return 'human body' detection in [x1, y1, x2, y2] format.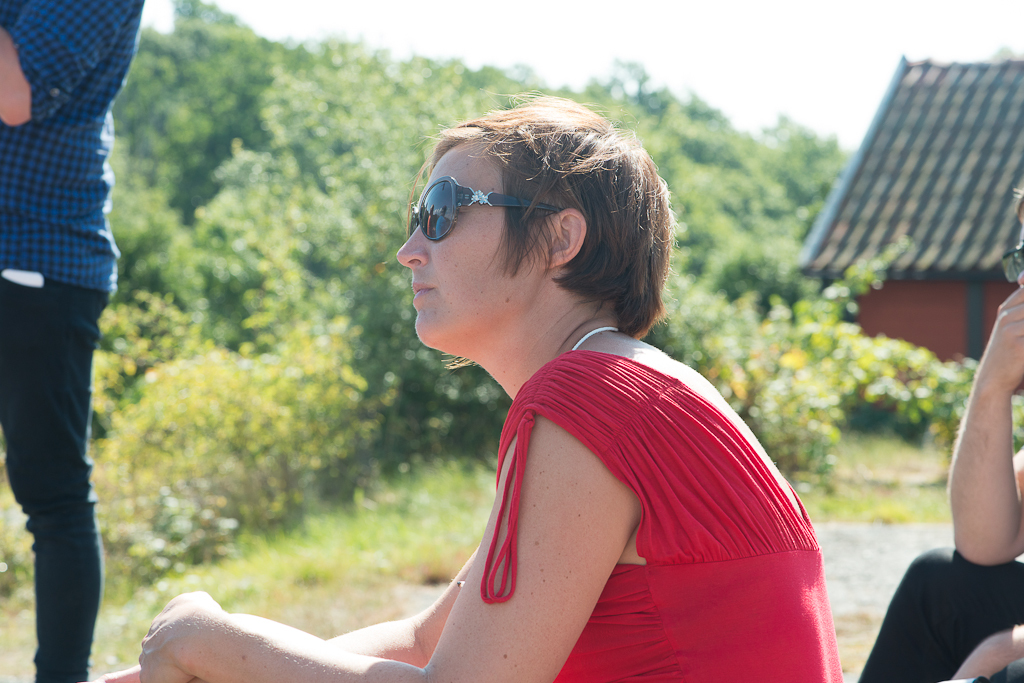
[0, 2, 146, 682].
